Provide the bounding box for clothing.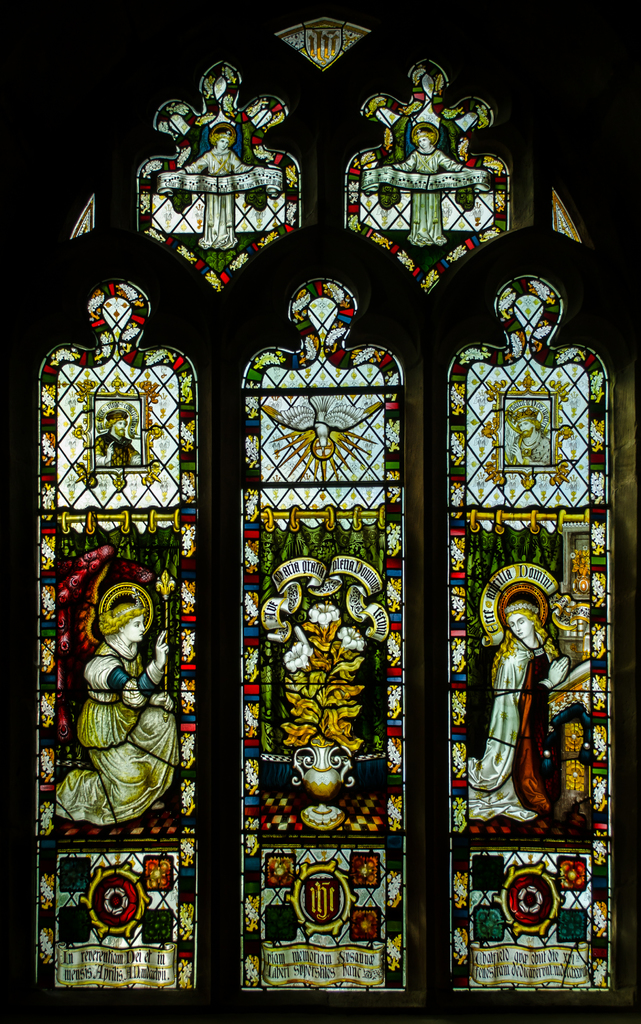
x1=184, y1=144, x2=258, y2=249.
